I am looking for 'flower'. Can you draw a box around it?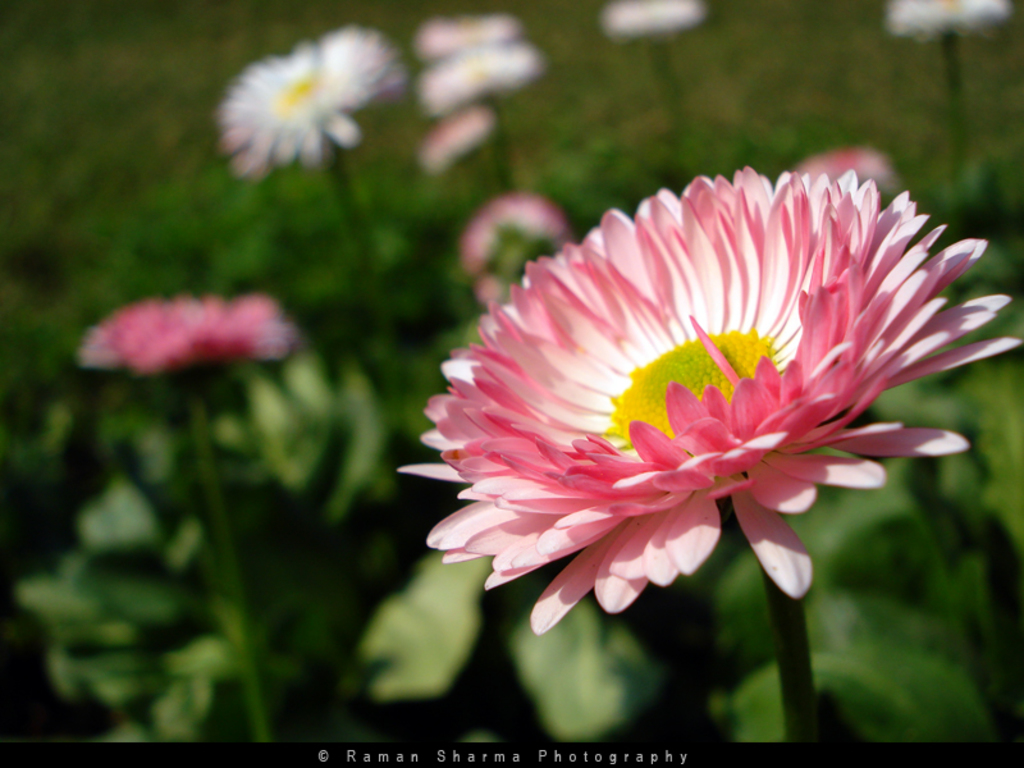
Sure, the bounding box is l=417, t=14, r=511, b=56.
